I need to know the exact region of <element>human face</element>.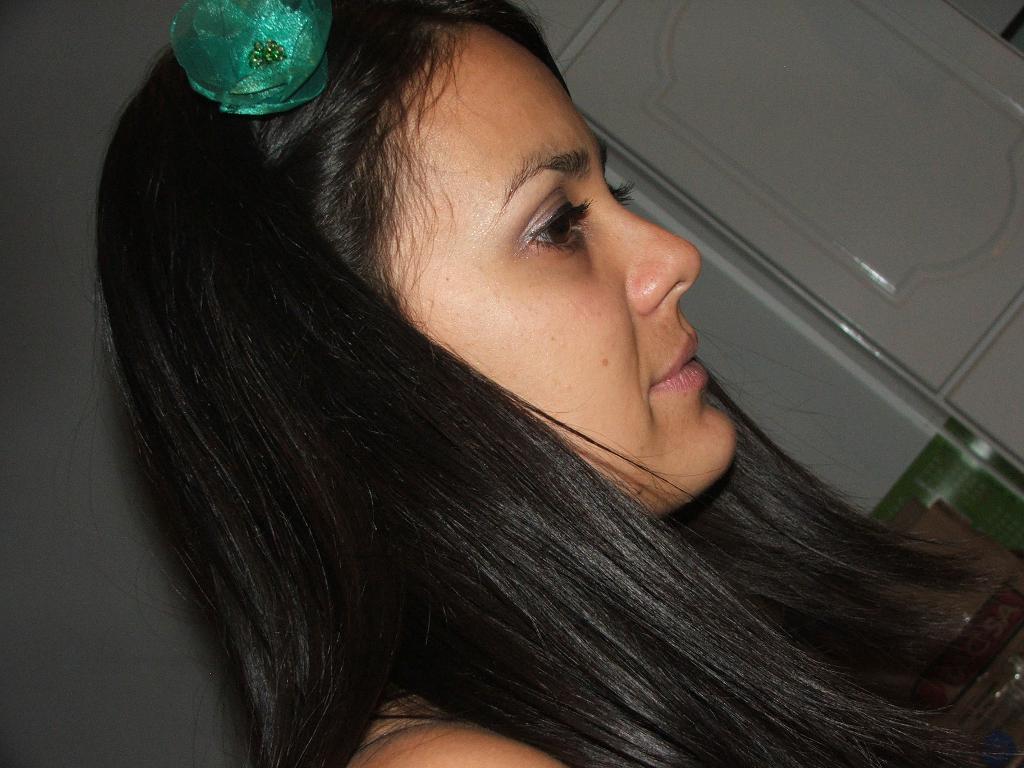
Region: crop(389, 10, 730, 473).
